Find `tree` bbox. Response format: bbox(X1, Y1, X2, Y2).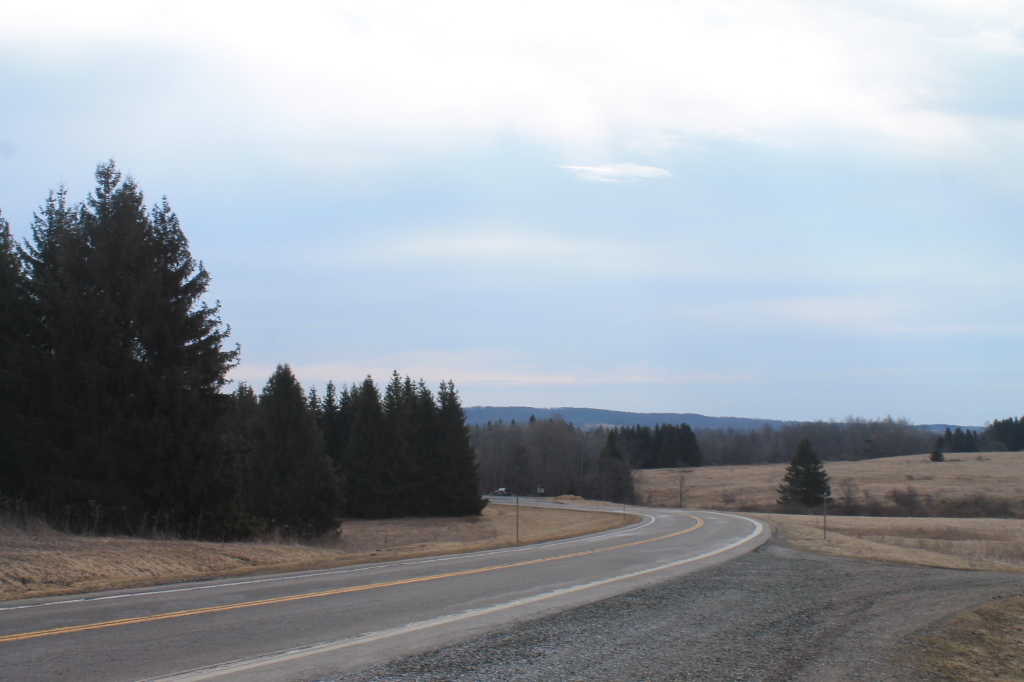
bbox(877, 394, 1021, 461).
